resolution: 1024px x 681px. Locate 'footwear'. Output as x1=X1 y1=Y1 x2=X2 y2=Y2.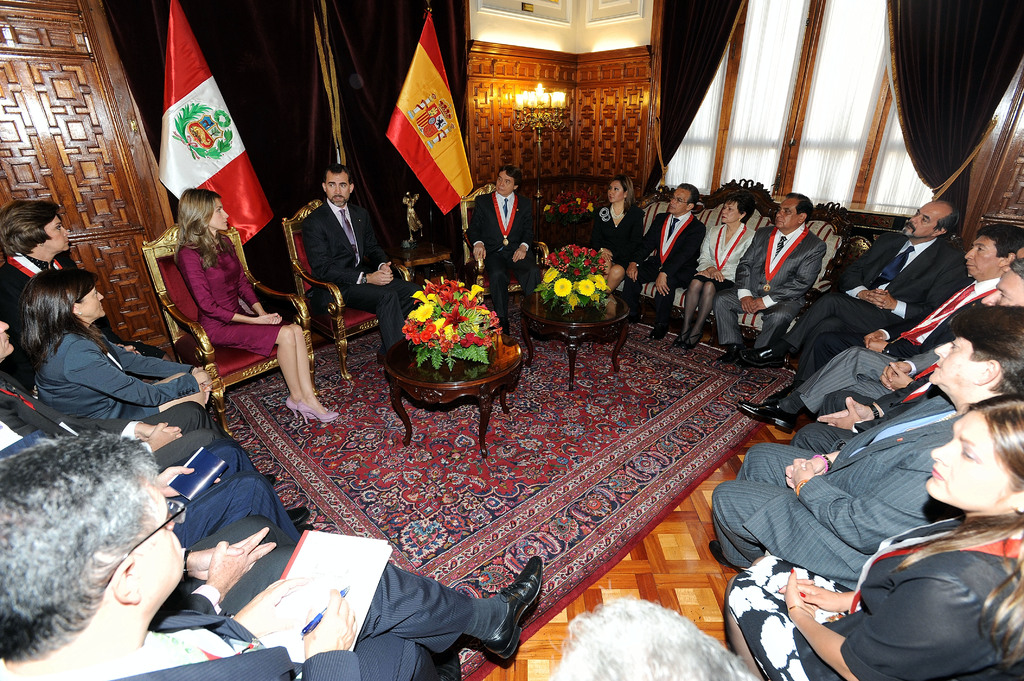
x1=709 y1=537 x2=743 y2=572.
